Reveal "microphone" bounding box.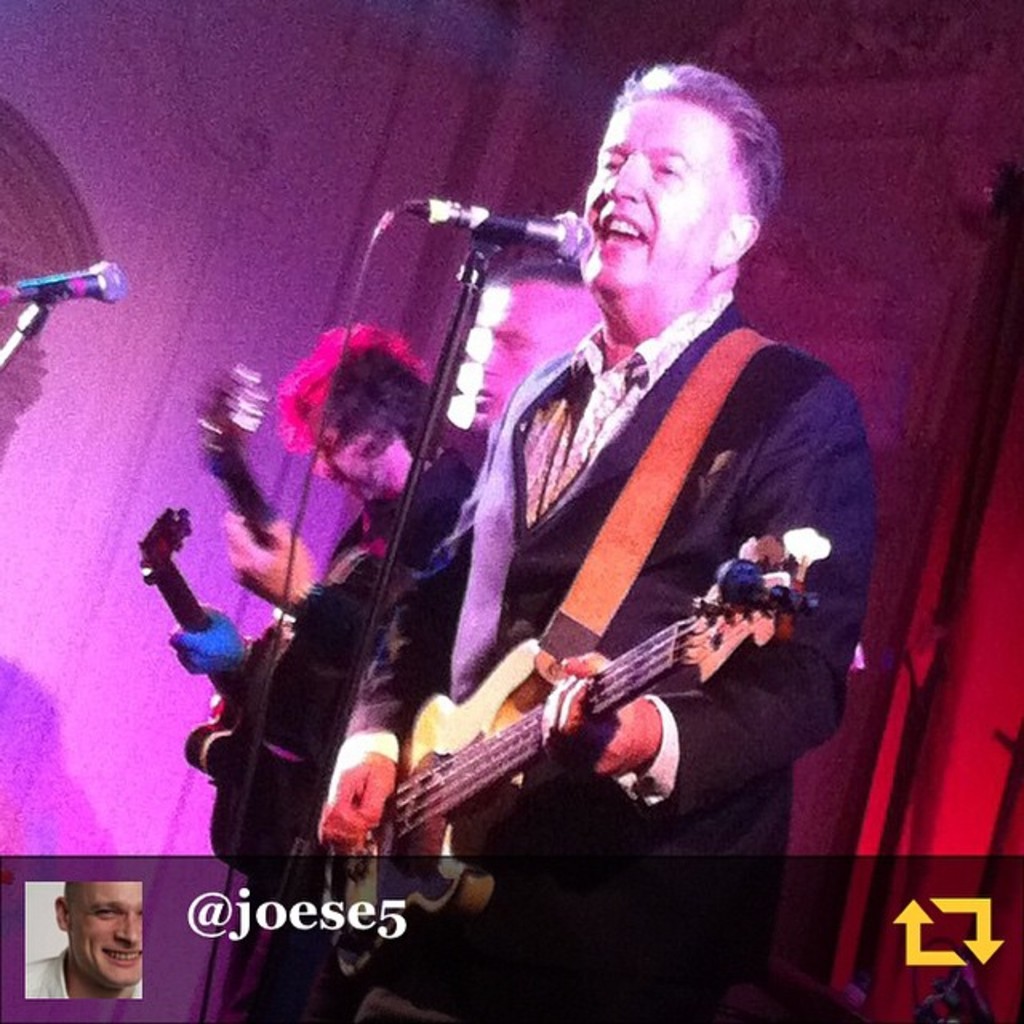
Revealed: <bbox>402, 203, 597, 283</bbox>.
